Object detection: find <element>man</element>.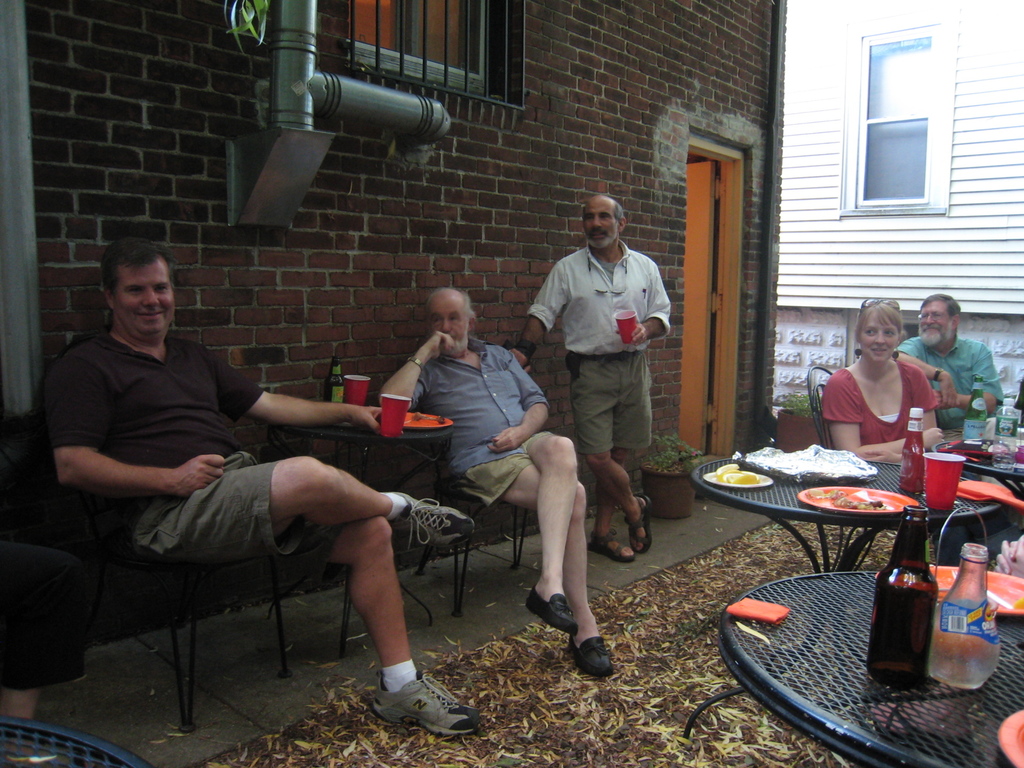
bbox=[35, 237, 480, 721].
